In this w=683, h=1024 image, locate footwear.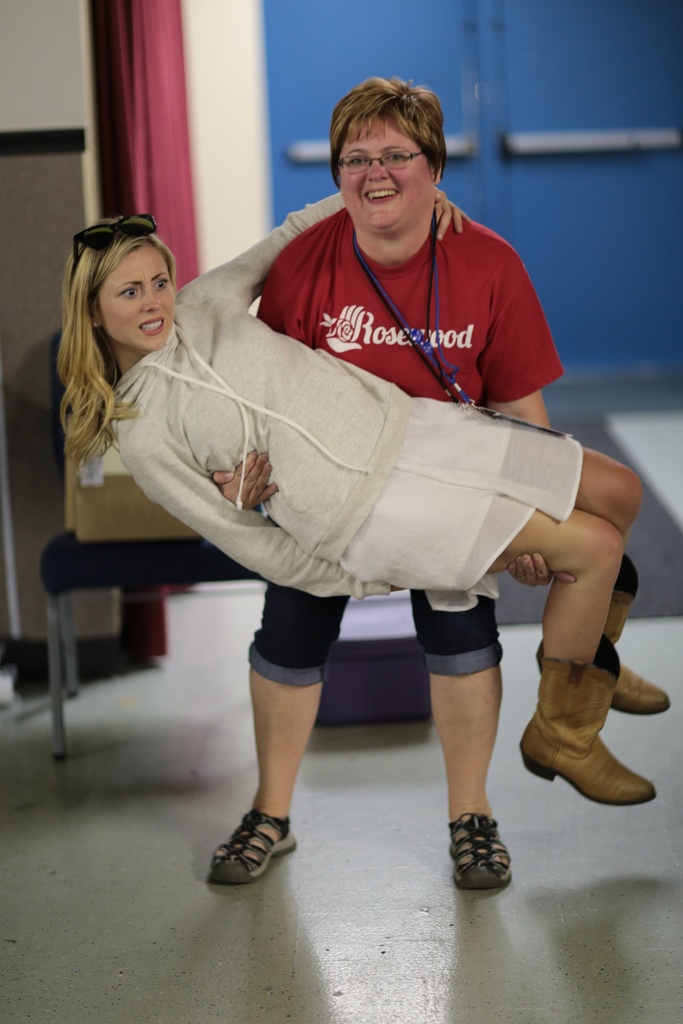
Bounding box: locate(454, 824, 531, 899).
